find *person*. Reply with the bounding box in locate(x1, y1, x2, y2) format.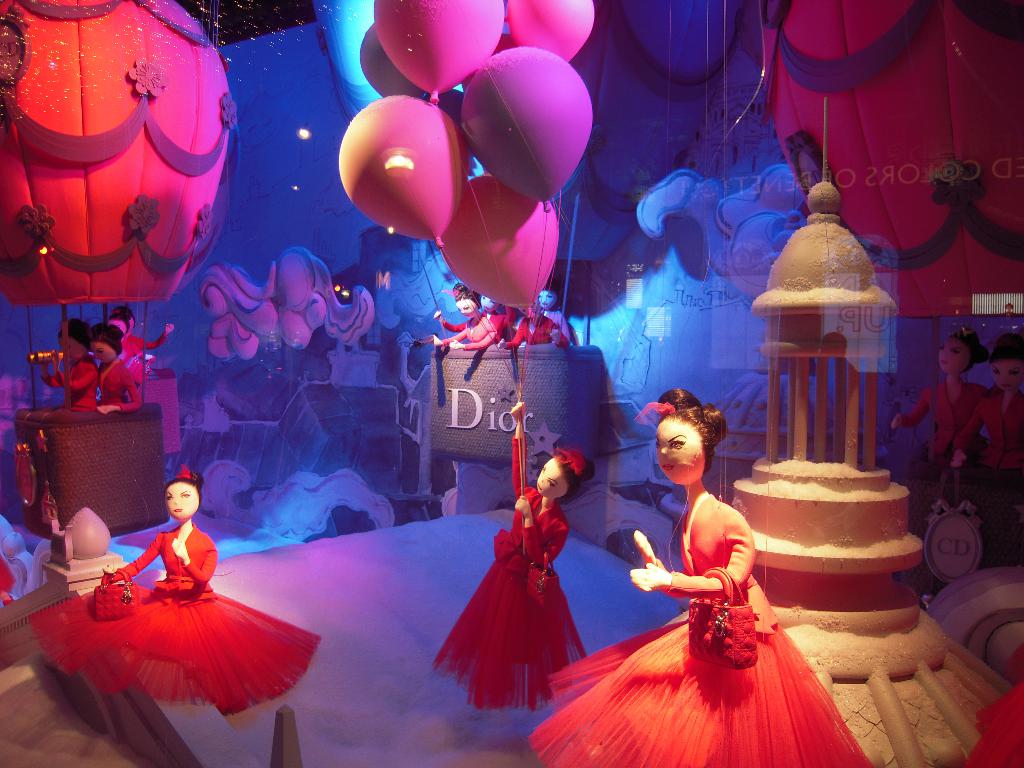
locate(424, 278, 505, 359).
